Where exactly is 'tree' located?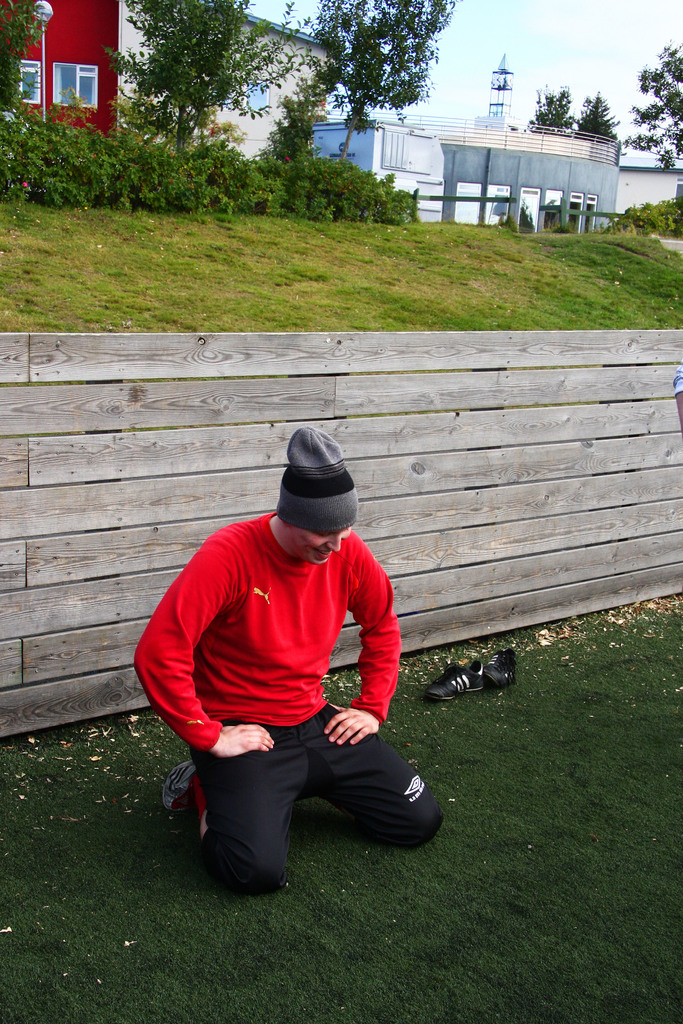
Its bounding box is (left=288, top=0, right=462, bottom=179).
